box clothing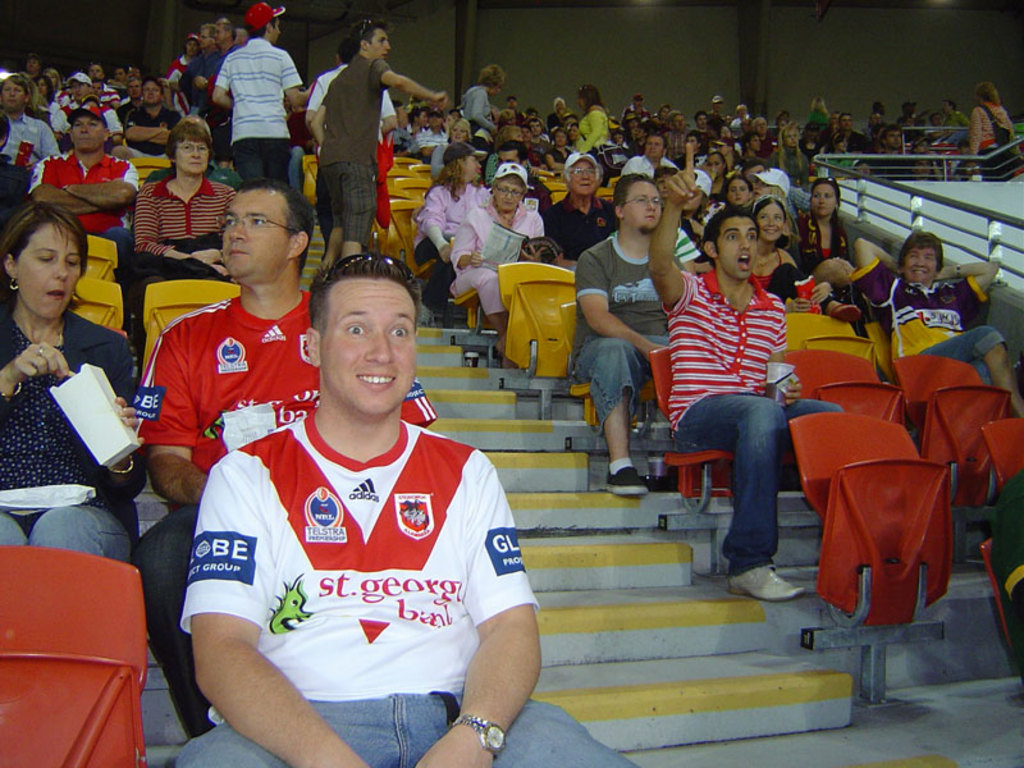
(x1=131, y1=287, x2=443, y2=753)
